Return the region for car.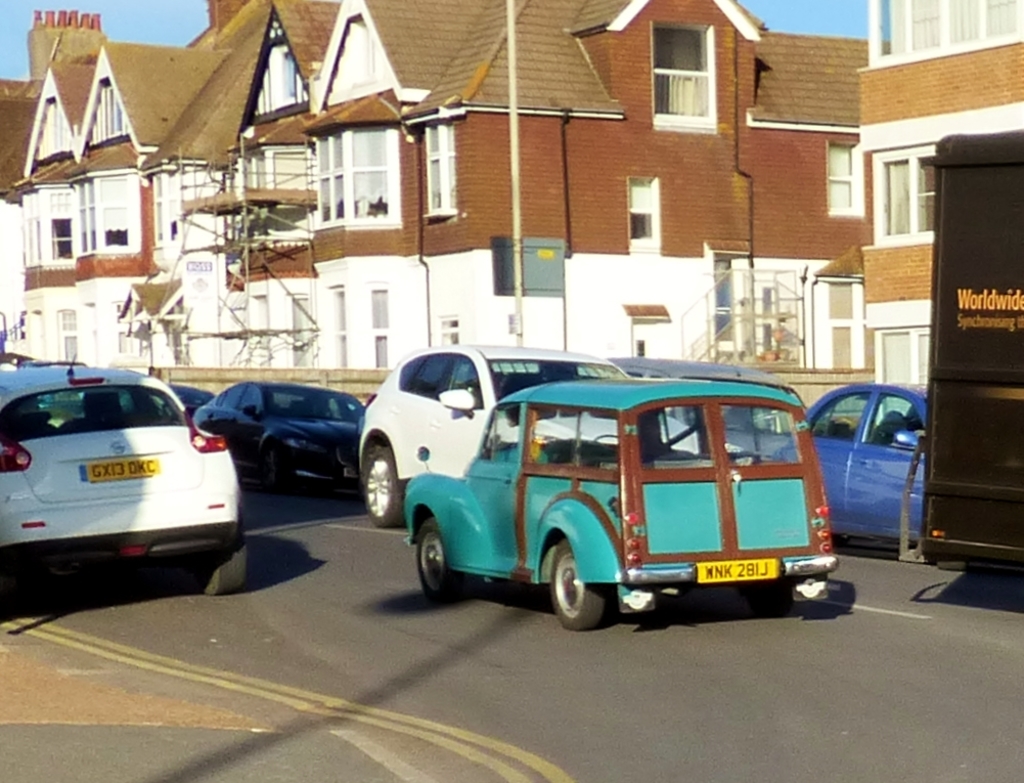
bbox=(812, 385, 933, 547).
